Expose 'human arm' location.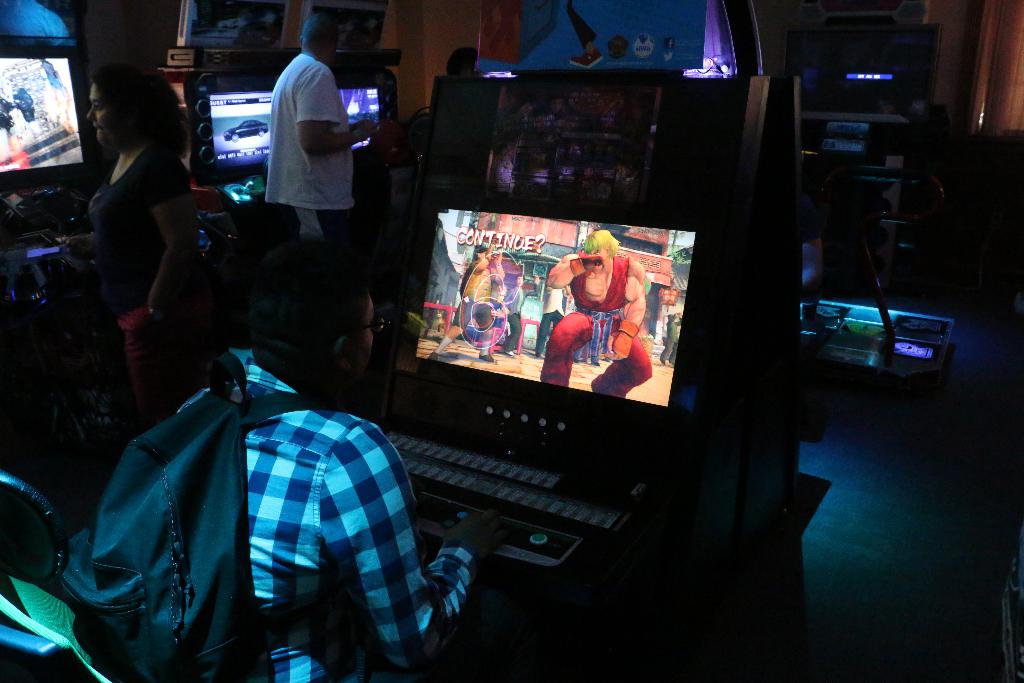
Exposed at 300,63,382,152.
